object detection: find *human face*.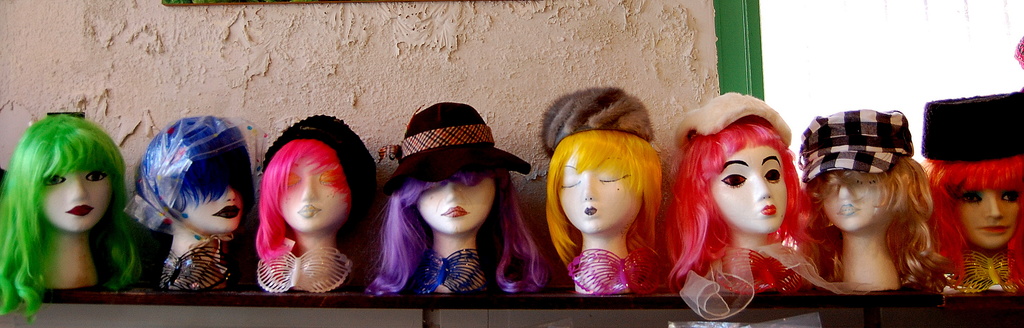
Rect(961, 189, 1019, 245).
